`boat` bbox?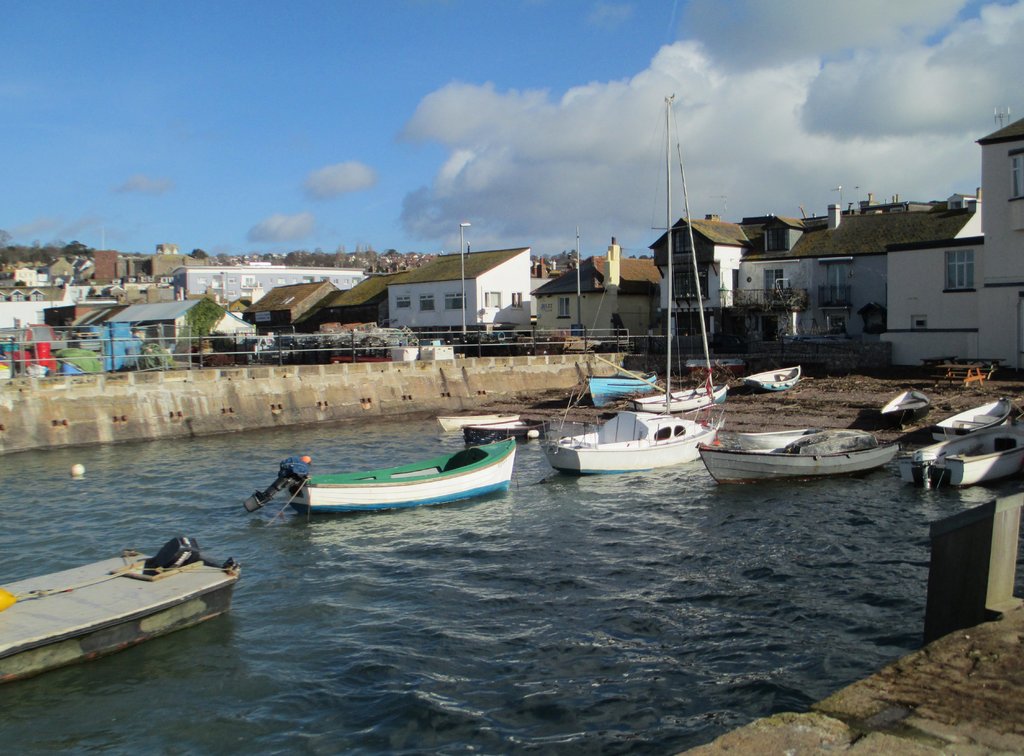
BBox(535, 99, 725, 474)
